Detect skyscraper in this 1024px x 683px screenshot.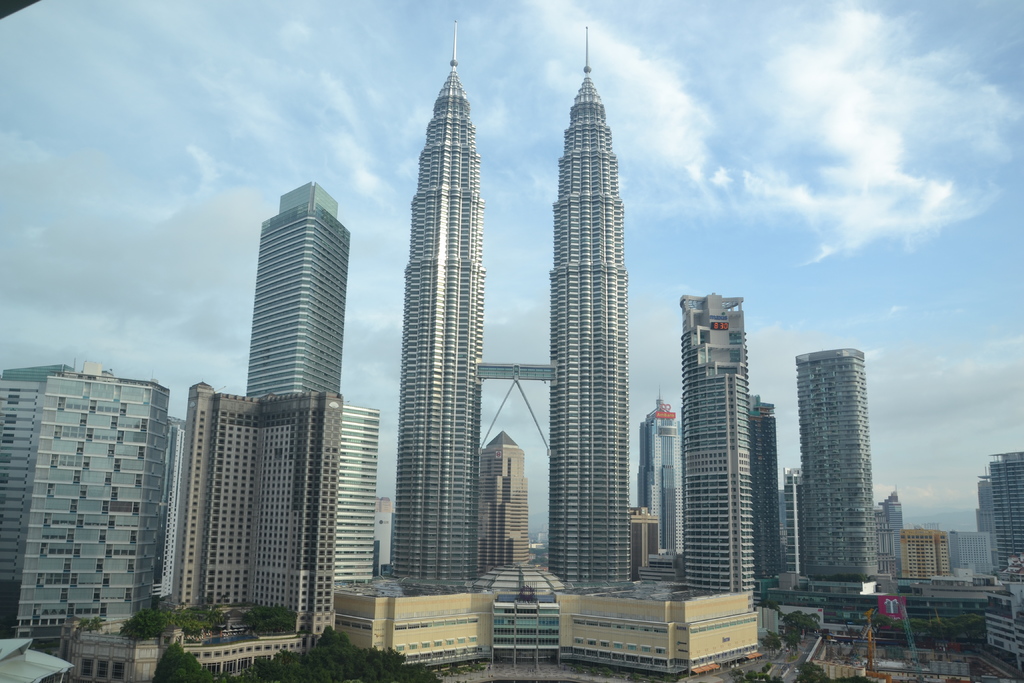
Detection: {"left": 797, "top": 348, "right": 883, "bottom": 587}.
